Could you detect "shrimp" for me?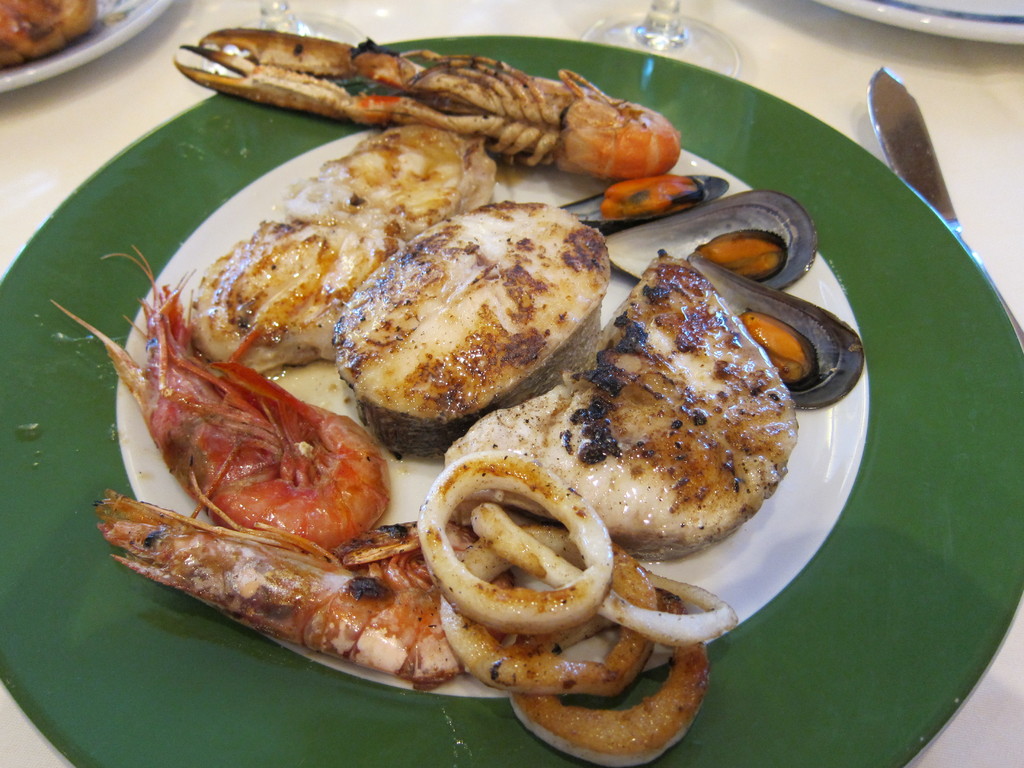
Detection result: BBox(95, 454, 515, 689).
